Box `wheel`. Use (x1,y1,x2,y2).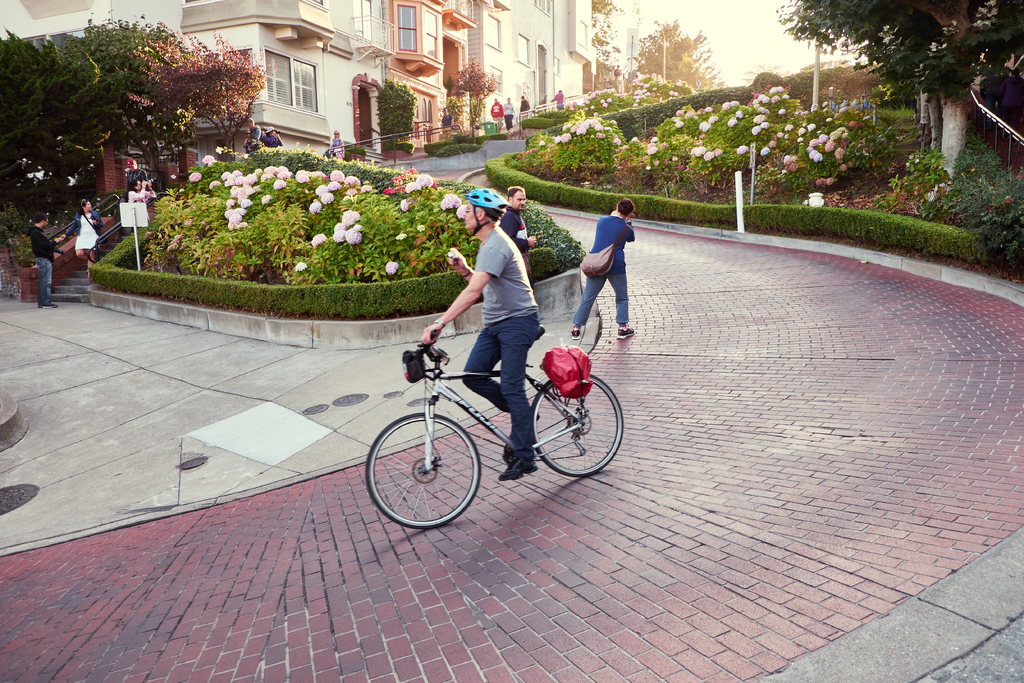
(528,373,623,475).
